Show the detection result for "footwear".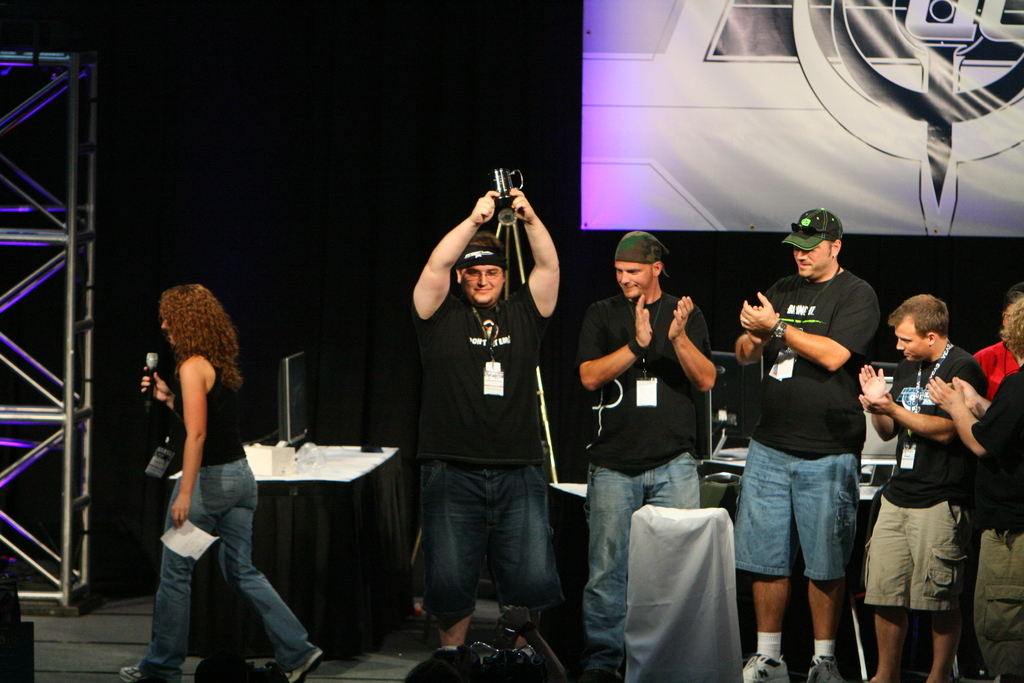
(x1=284, y1=645, x2=323, y2=682).
